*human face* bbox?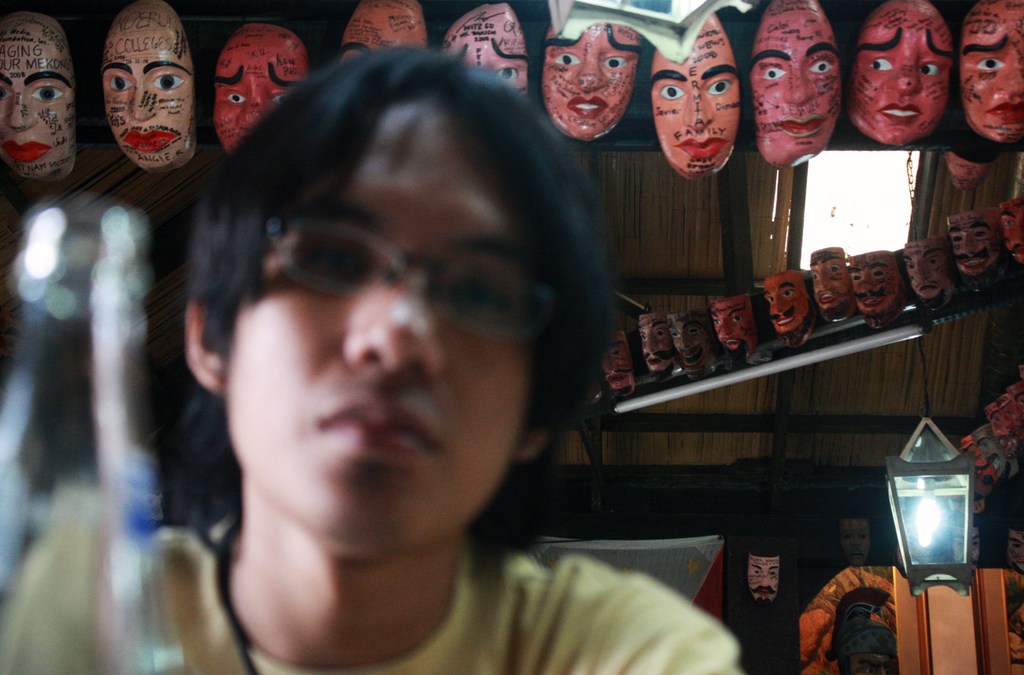
rect(845, 655, 895, 674)
